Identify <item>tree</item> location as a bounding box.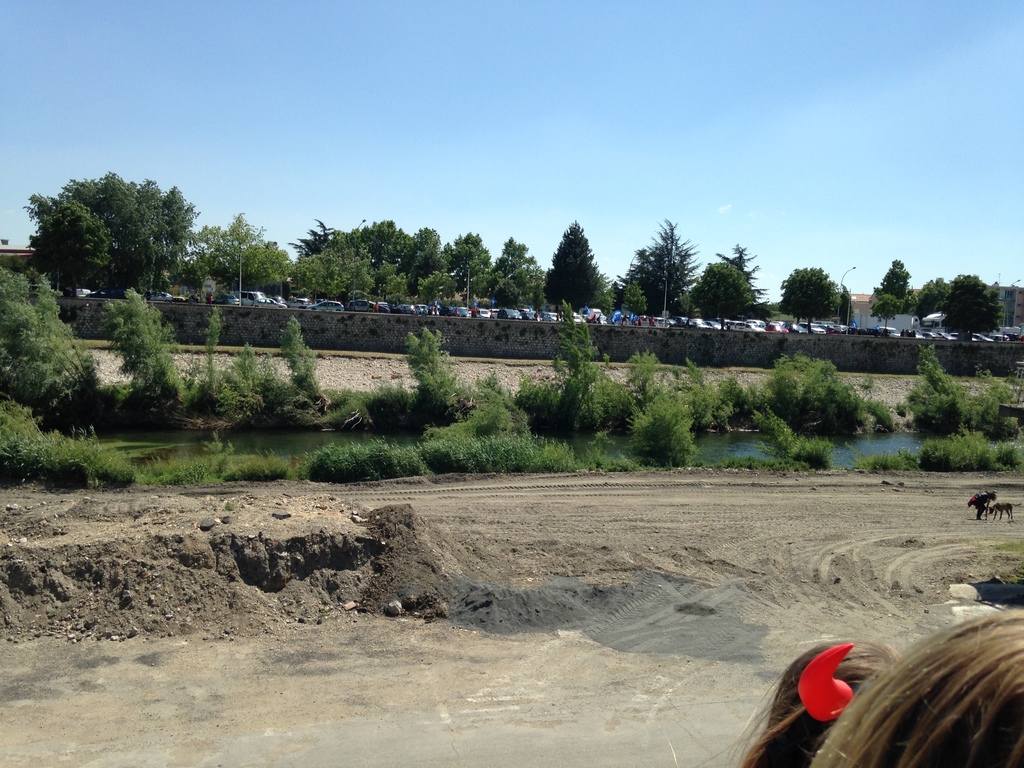
BBox(839, 286, 861, 340).
